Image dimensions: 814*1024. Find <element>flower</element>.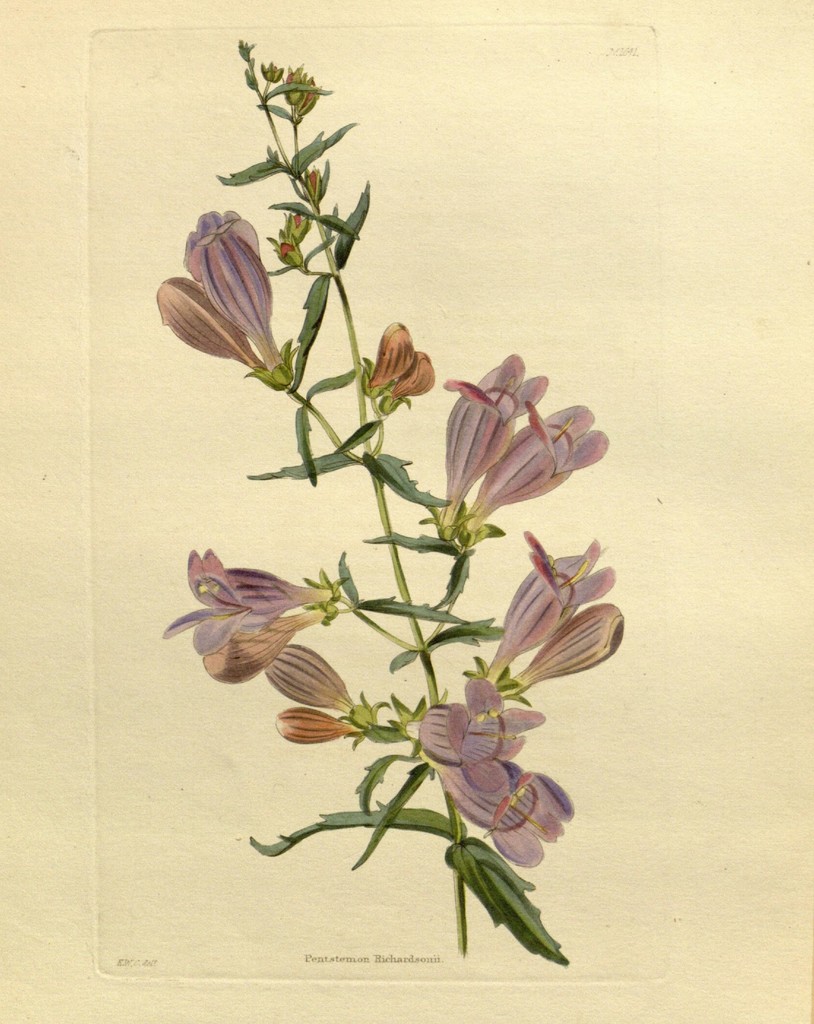
pyautogui.locateOnScreen(156, 545, 327, 659).
